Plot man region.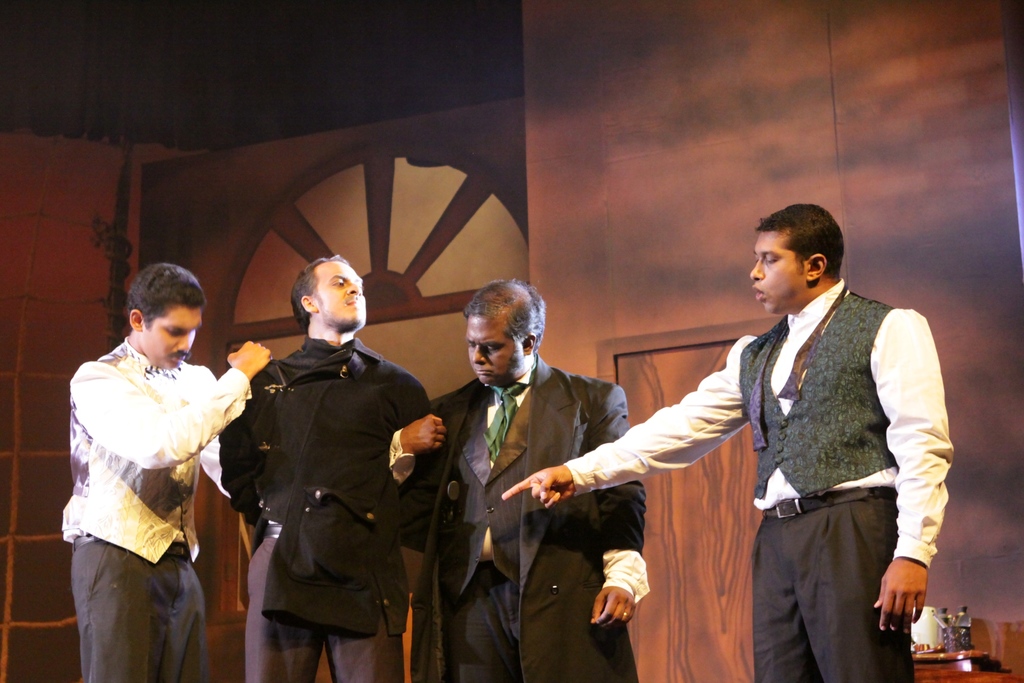
Plotted at (left=385, top=277, right=650, bottom=682).
